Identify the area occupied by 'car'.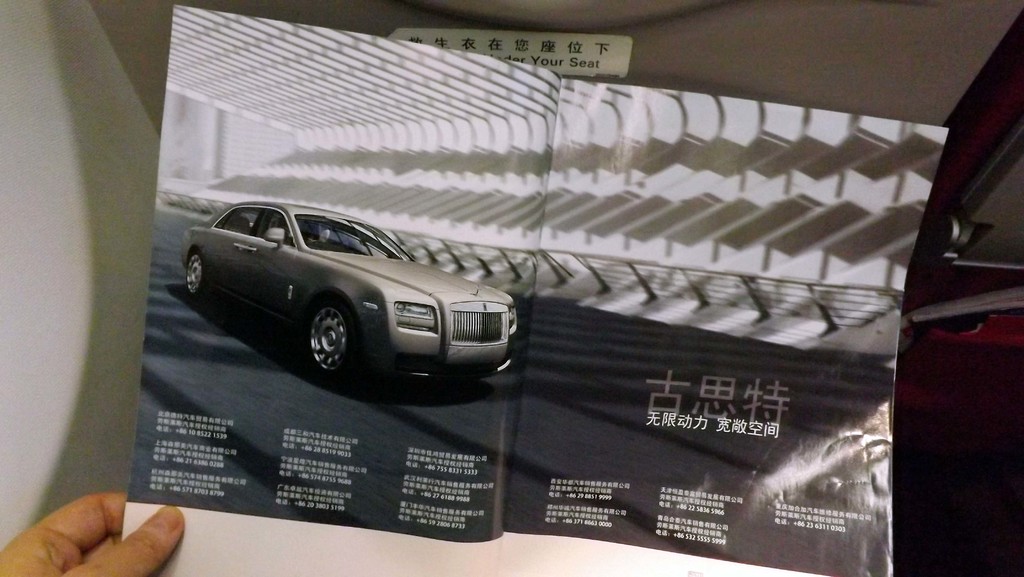
Area: [182,193,524,388].
